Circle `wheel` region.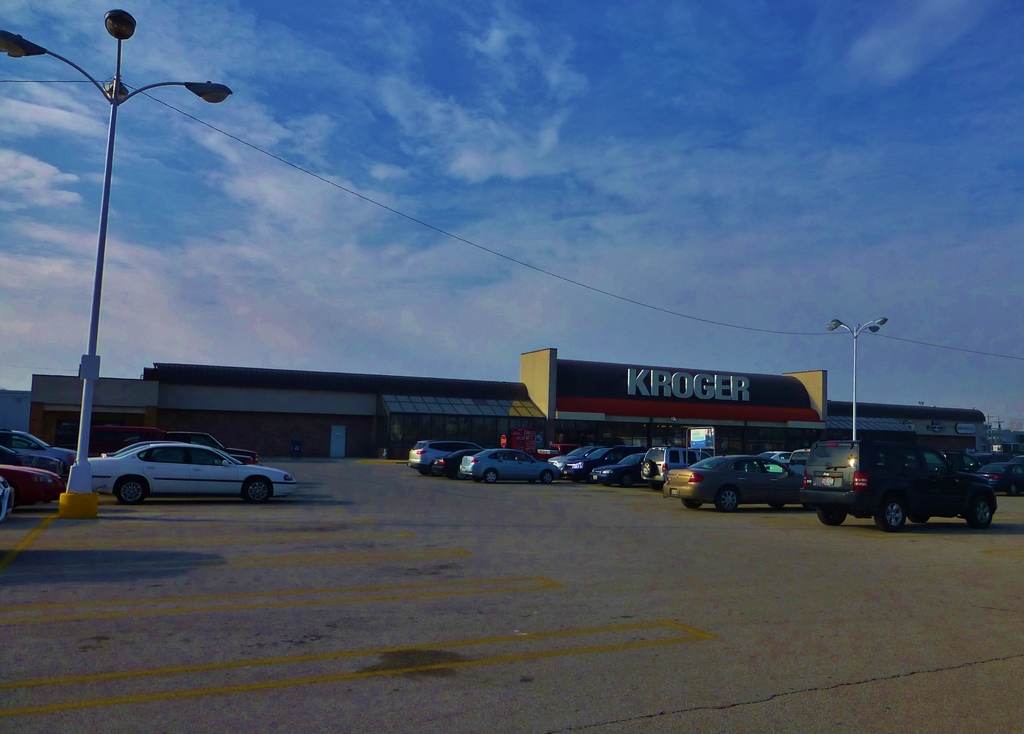
Region: (left=687, top=497, right=701, bottom=506).
